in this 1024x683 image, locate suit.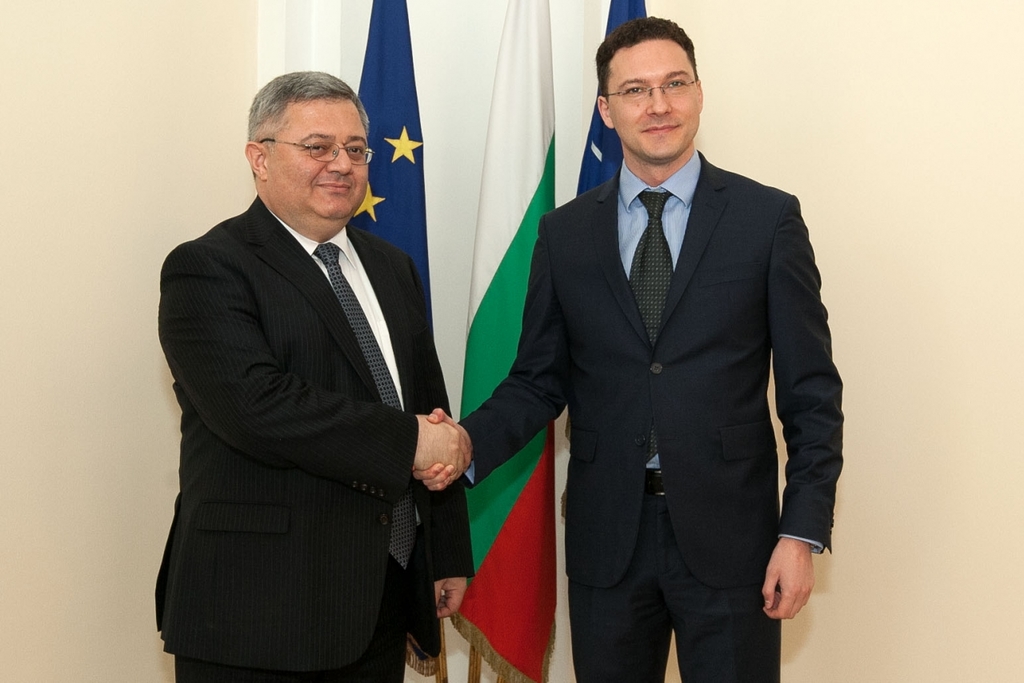
Bounding box: 481,18,838,678.
